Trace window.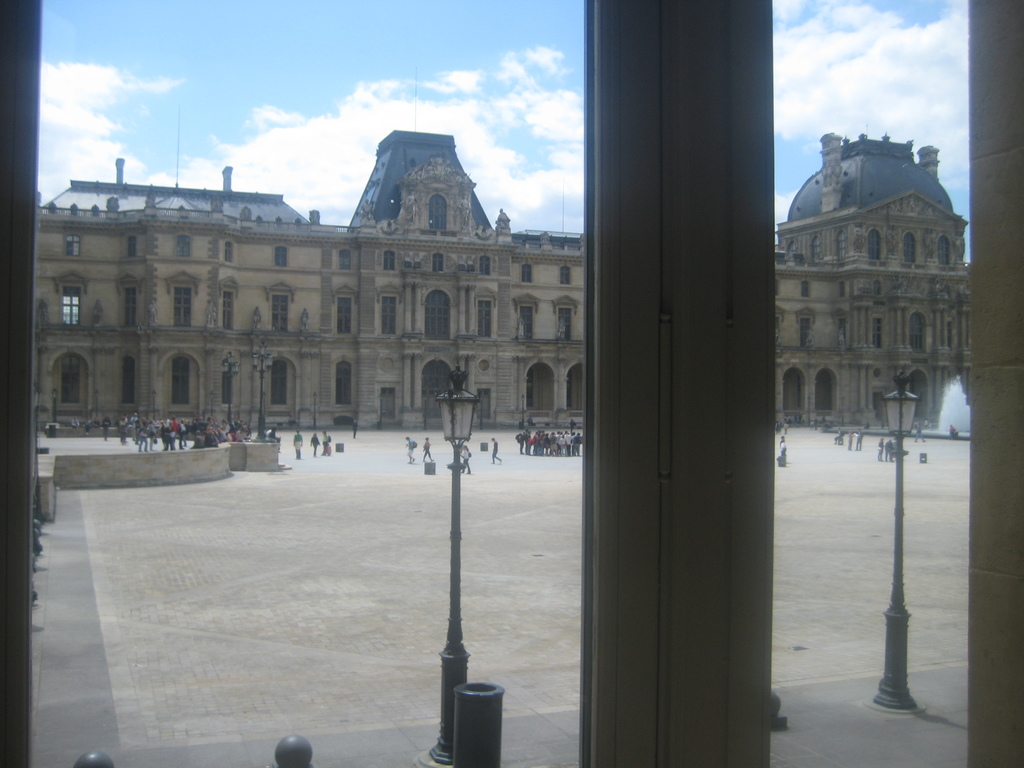
Traced to region(431, 249, 445, 273).
